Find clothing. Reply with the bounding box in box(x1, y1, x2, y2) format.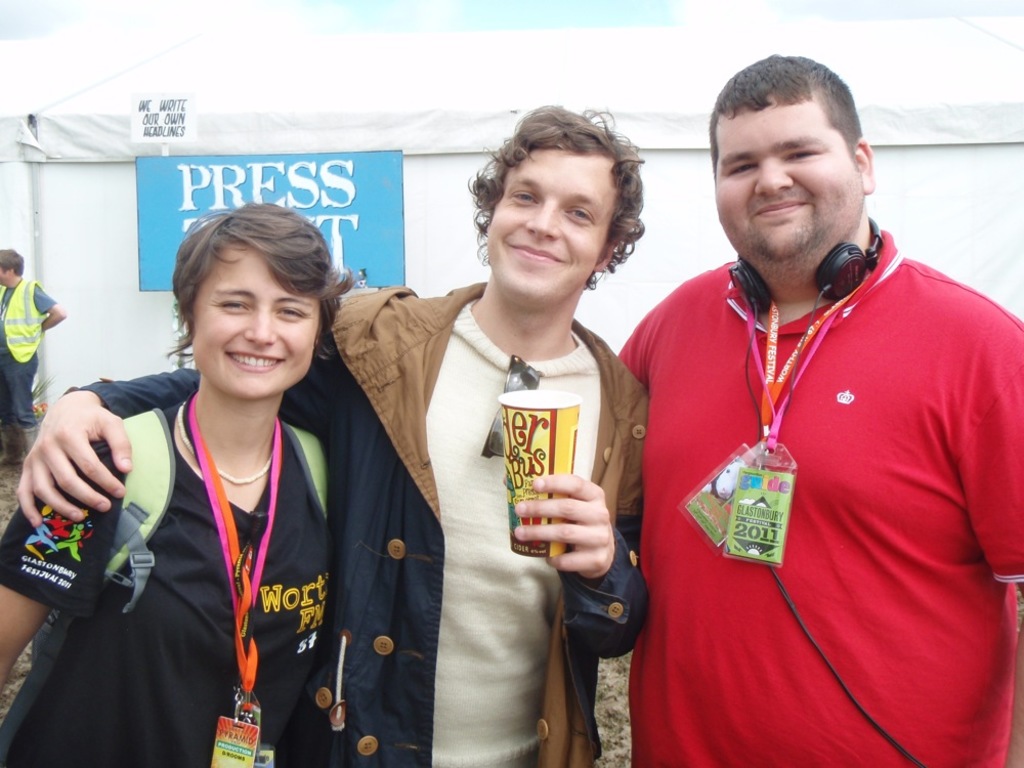
box(0, 278, 56, 429).
